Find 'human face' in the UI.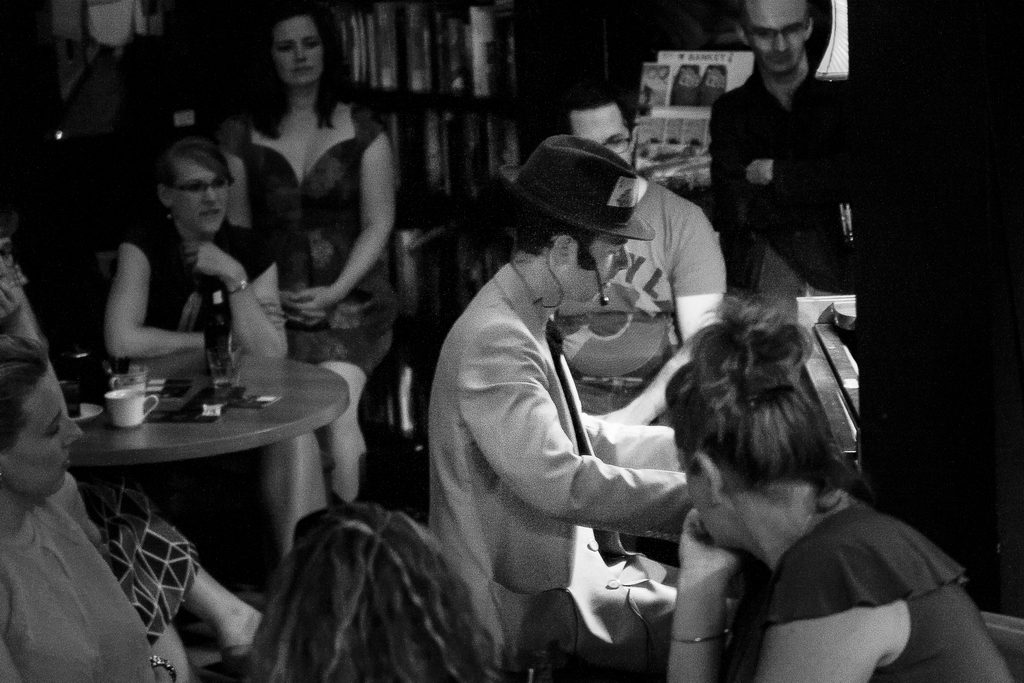
UI element at l=573, t=241, r=636, b=308.
